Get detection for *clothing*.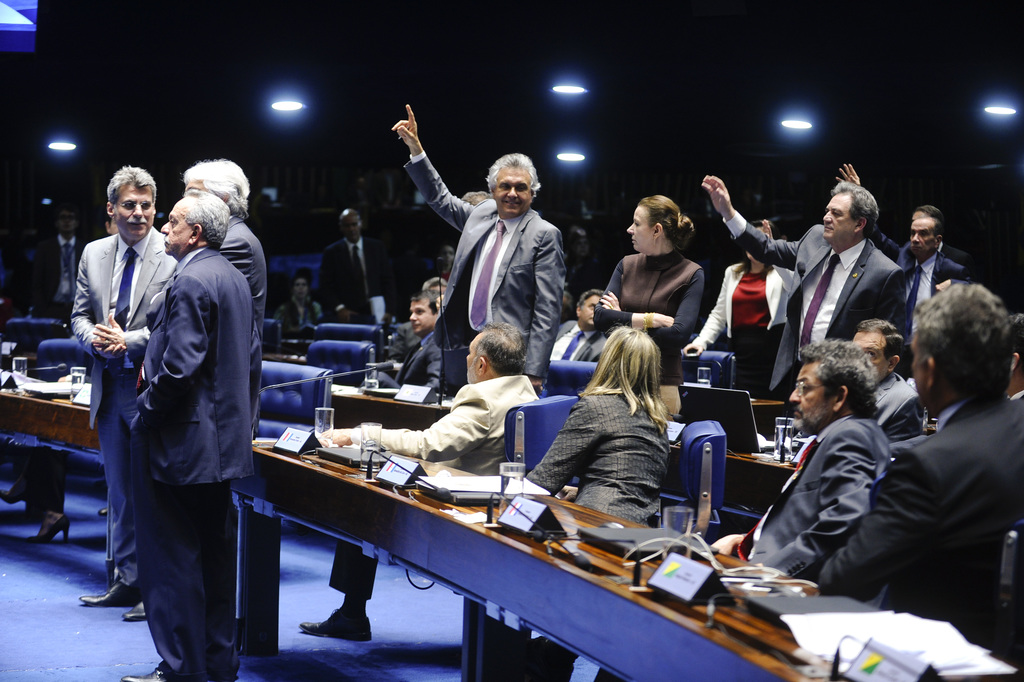
Detection: rect(862, 216, 966, 309).
